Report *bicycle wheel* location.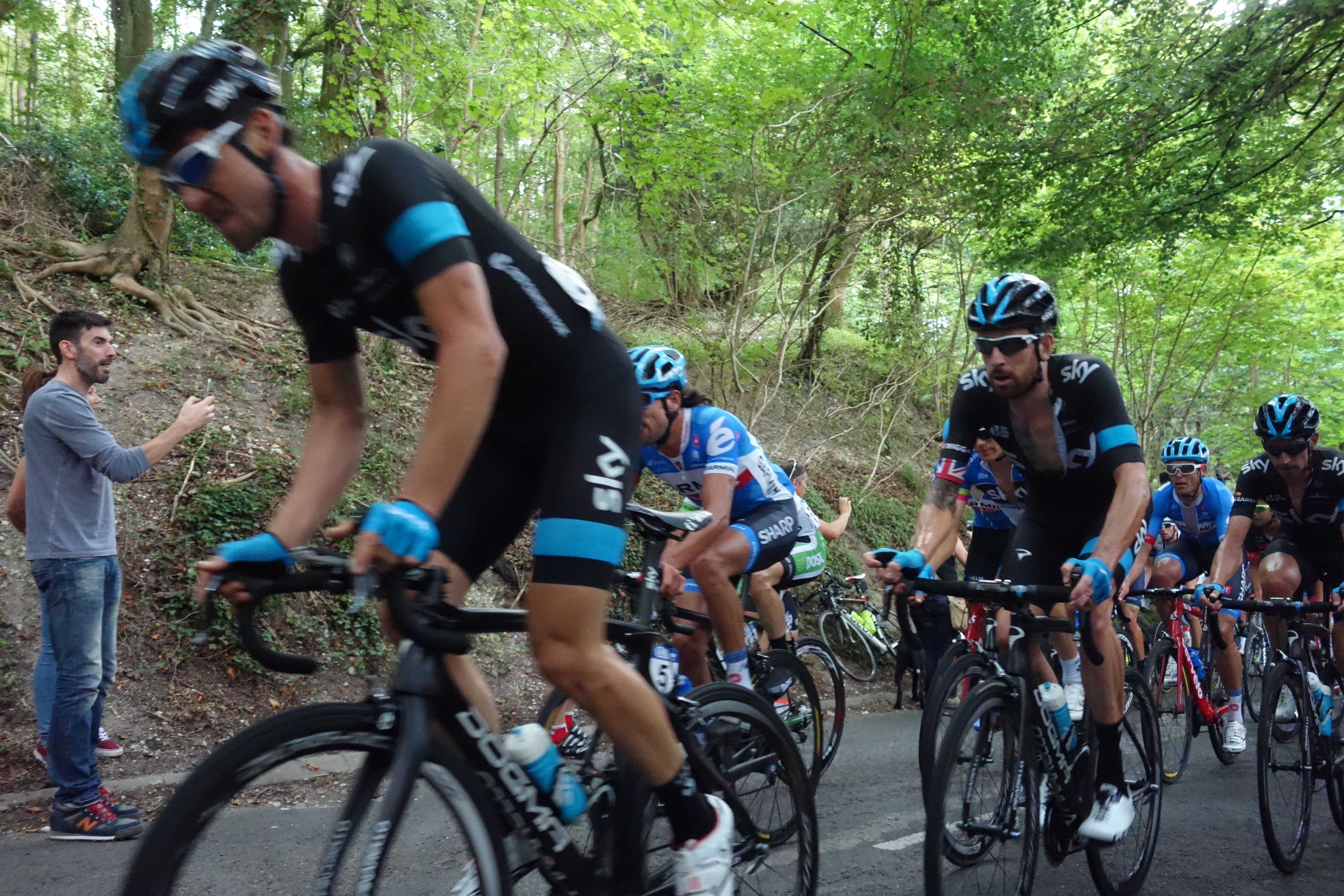
Report: select_region(154, 167, 201, 220).
